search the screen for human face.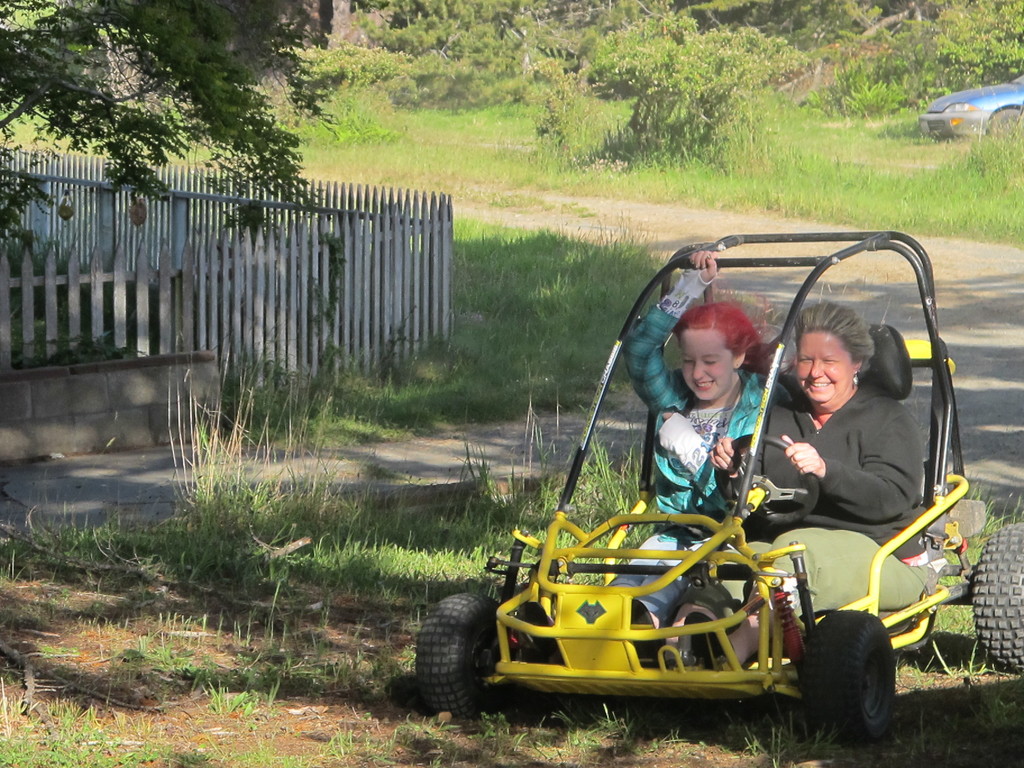
Found at bbox(796, 331, 856, 405).
